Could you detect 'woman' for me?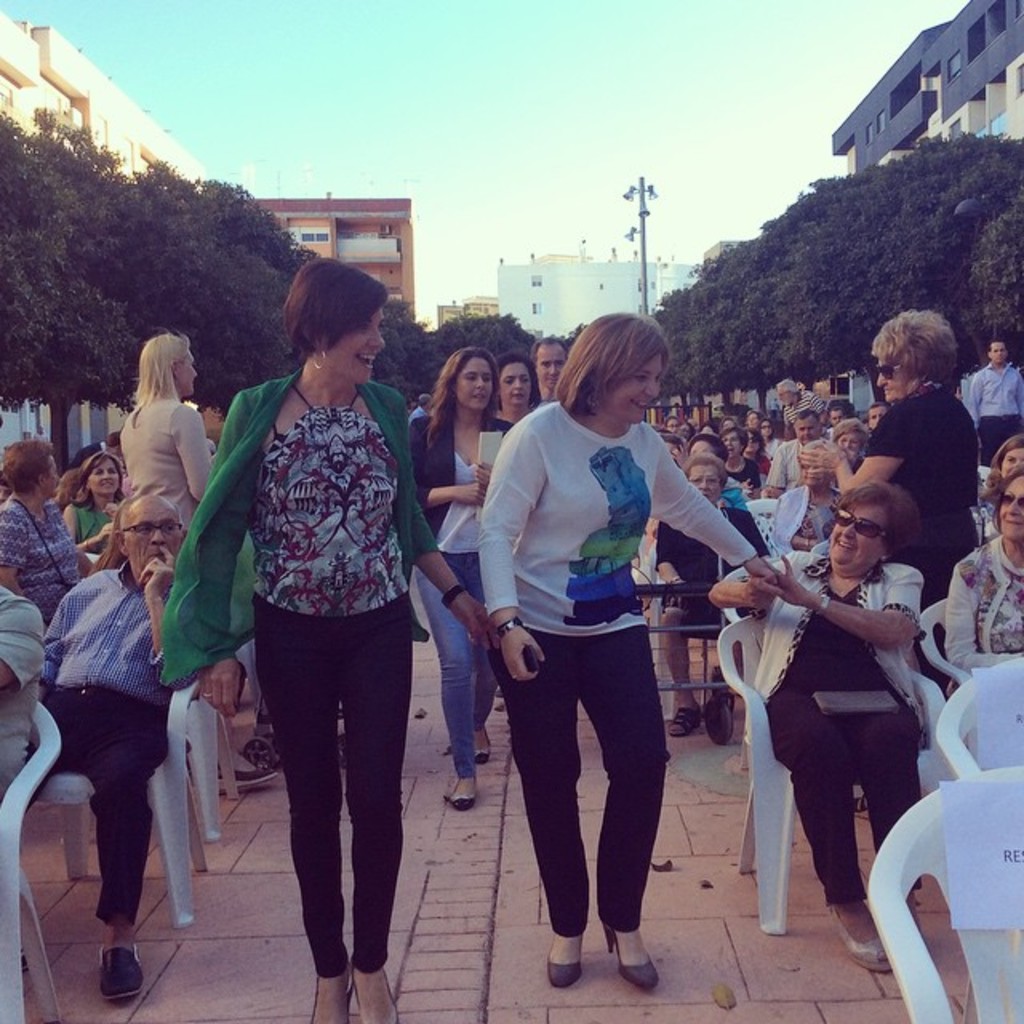
Detection result: select_region(106, 336, 266, 534).
